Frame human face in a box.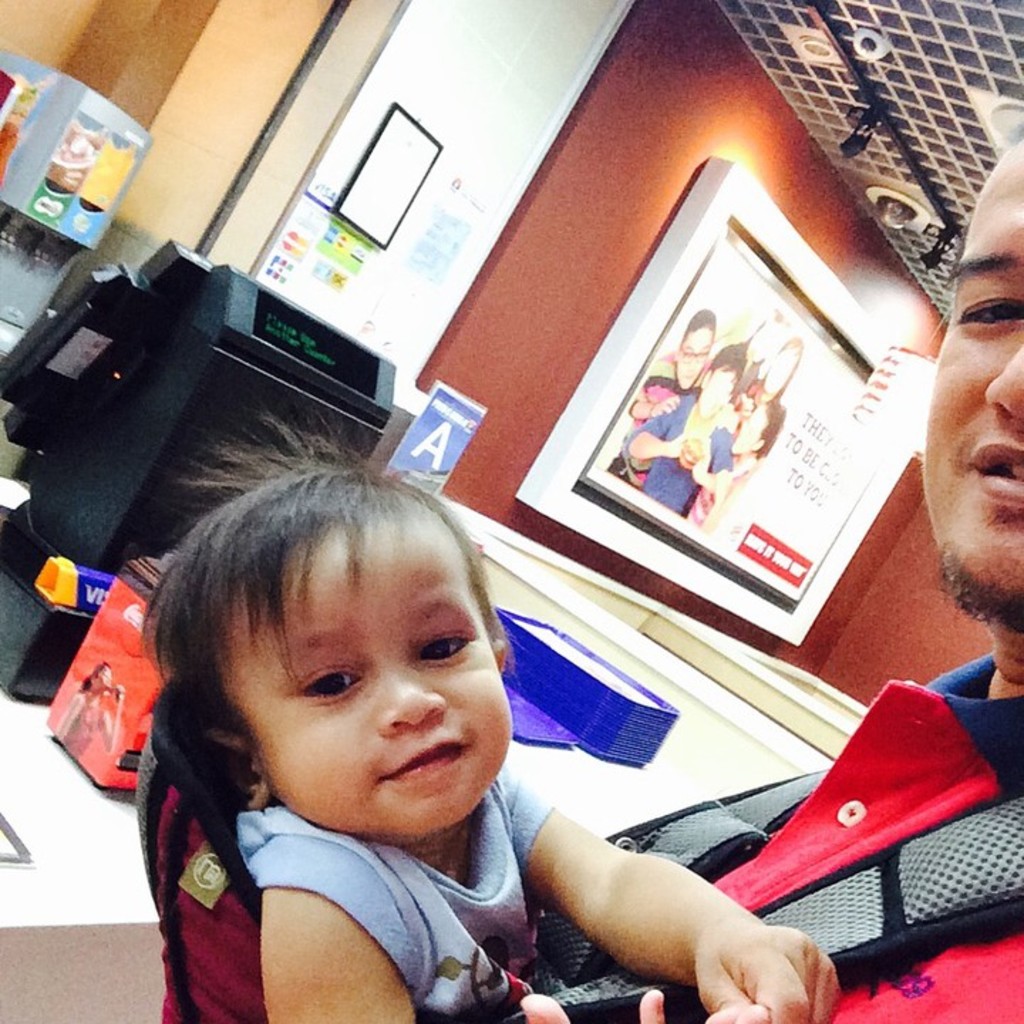
<box>684,321,710,385</box>.
